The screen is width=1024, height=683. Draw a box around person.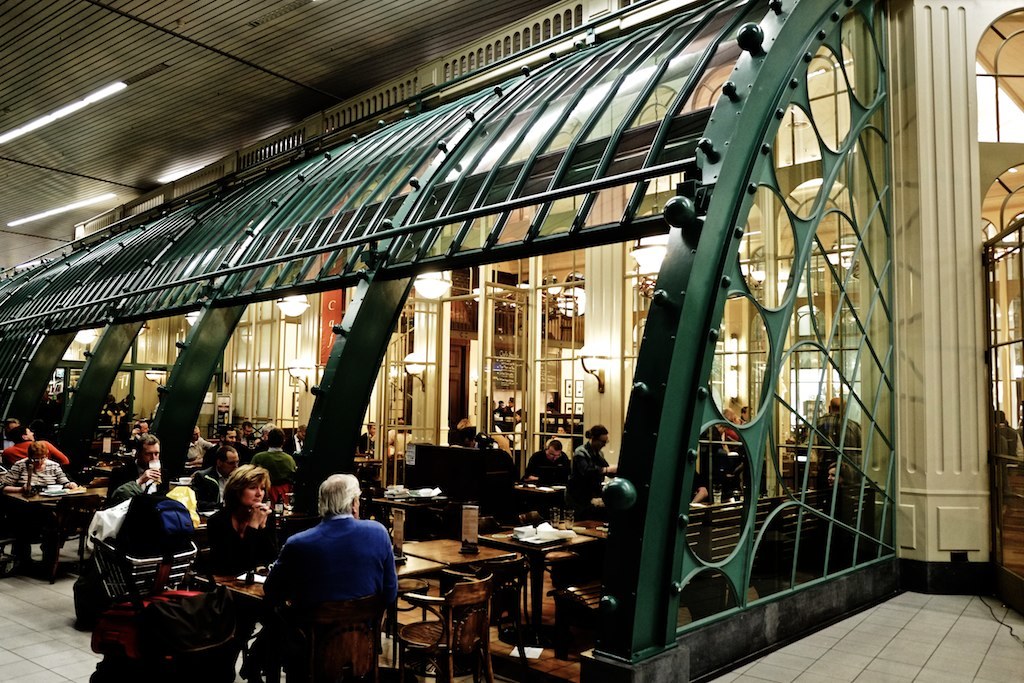
bbox=[714, 408, 741, 495].
